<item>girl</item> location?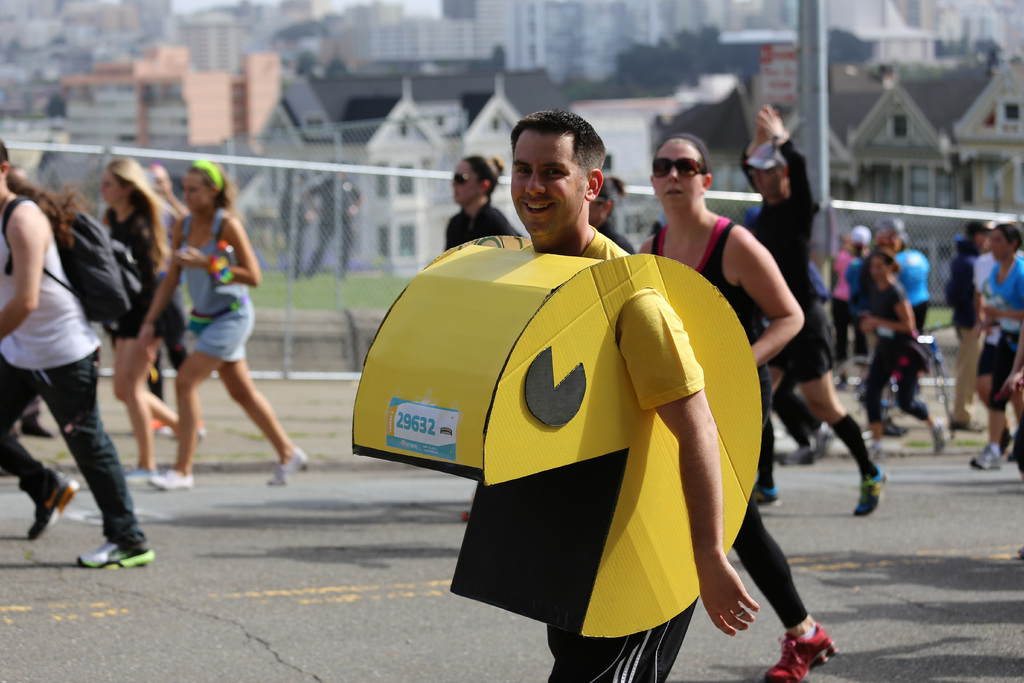
{"left": 96, "top": 152, "right": 211, "bottom": 486}
